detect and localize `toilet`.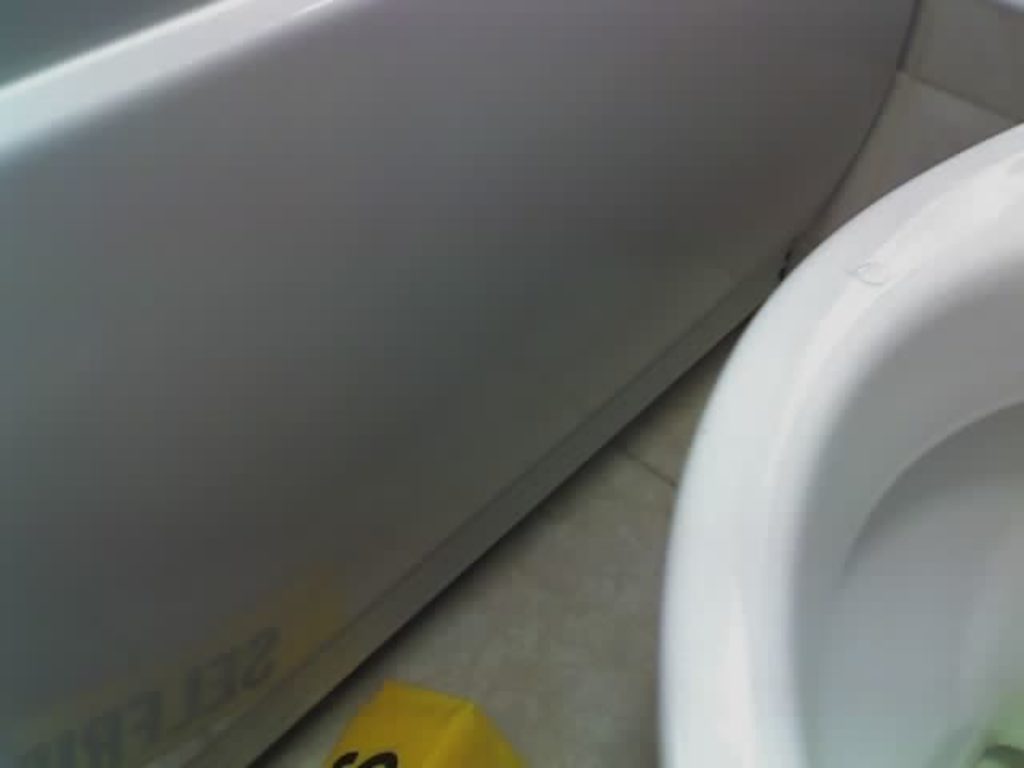
Localized at Rect(664, 117, 1022, 766).
